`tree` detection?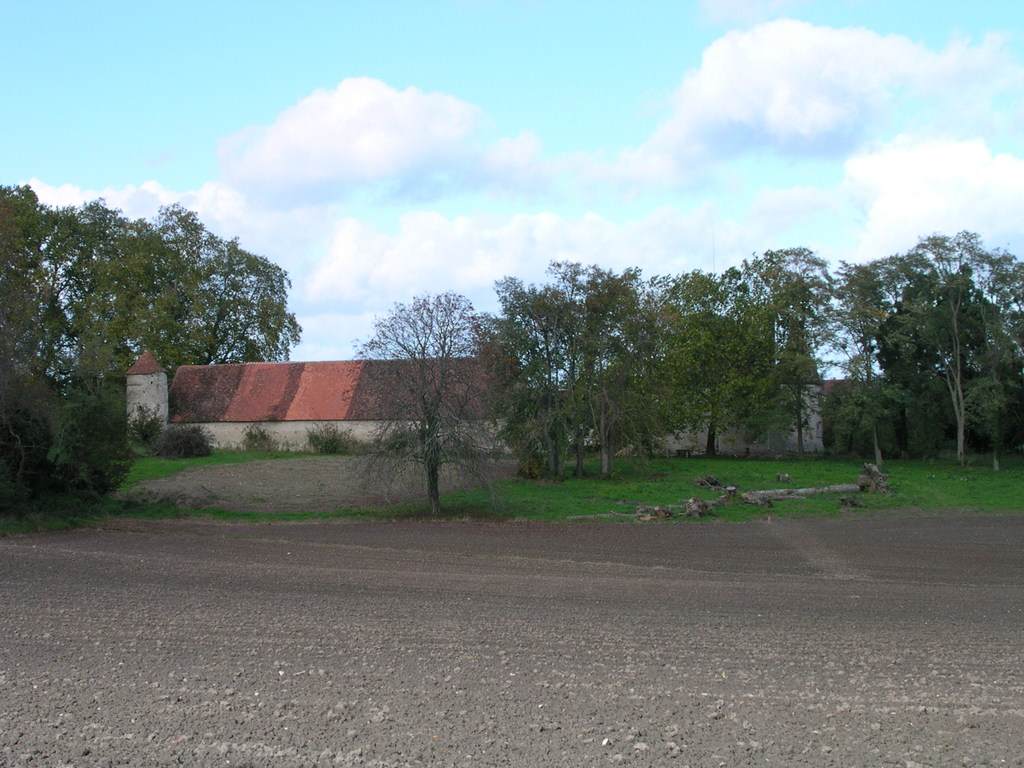
(0,177,305,515)
